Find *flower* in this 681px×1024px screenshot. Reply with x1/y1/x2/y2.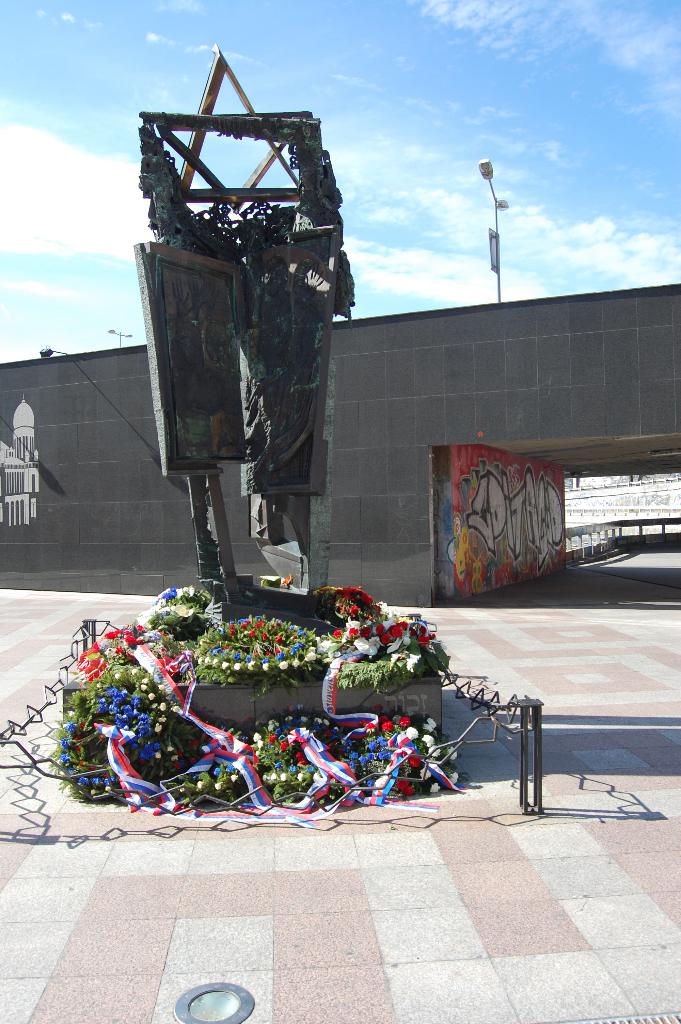
170/752/179/761.
